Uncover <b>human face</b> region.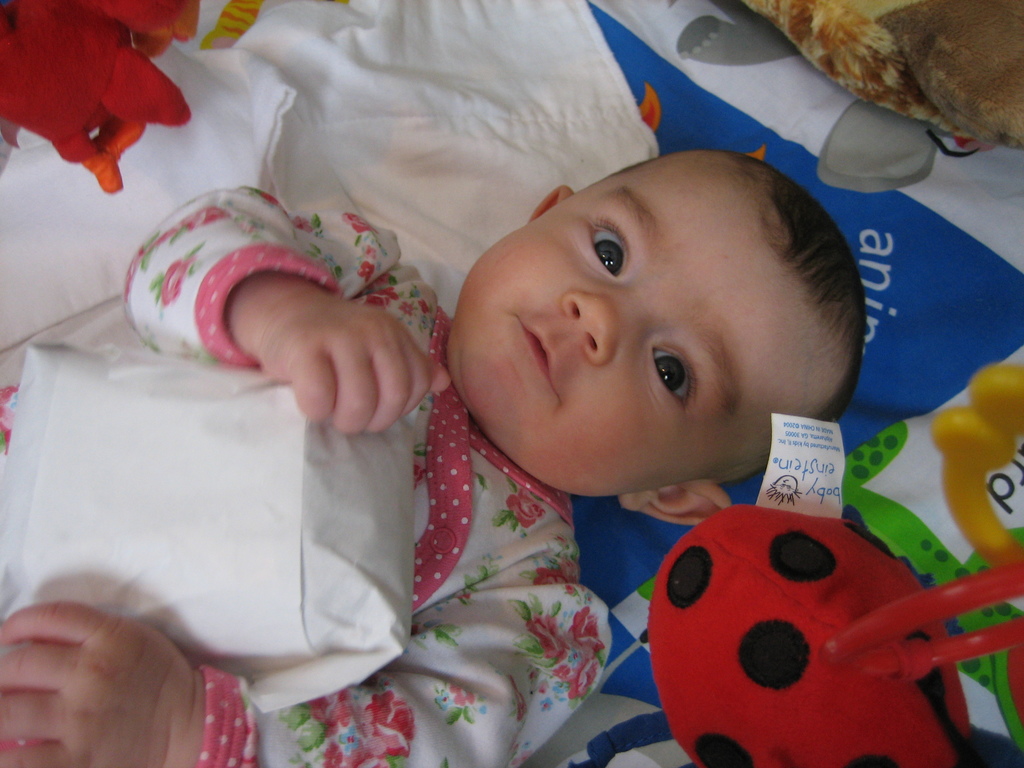
Uncovered: detection(449, 152, 838, 497).
